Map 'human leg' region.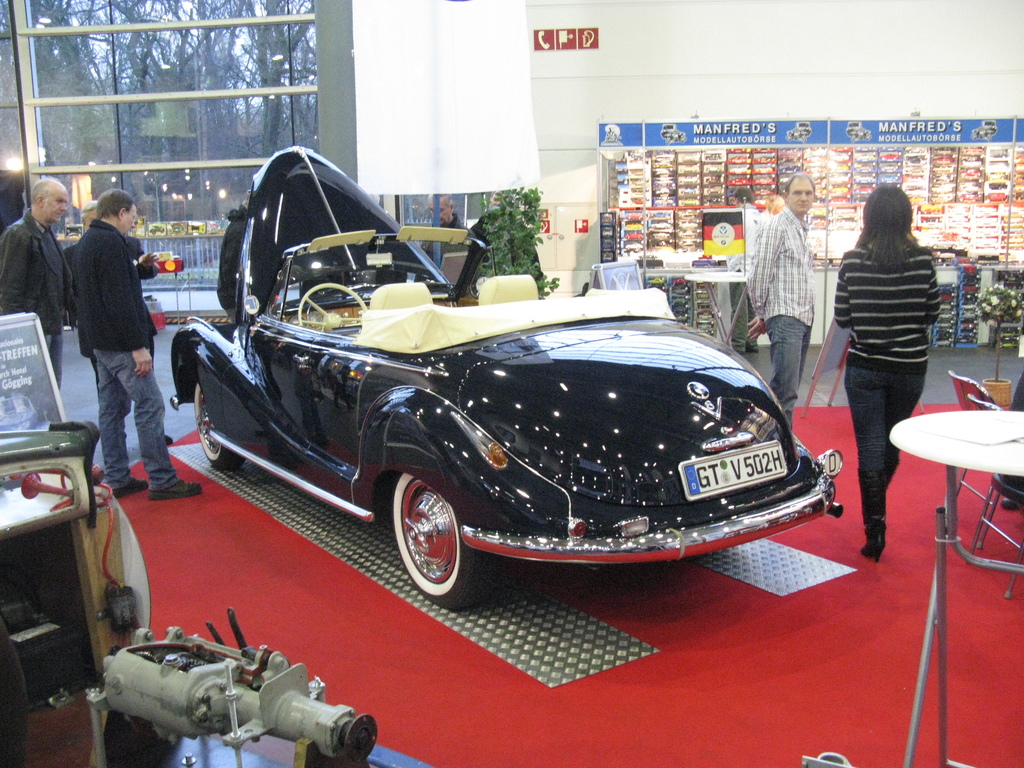
Mapped to Rect(845, 372, 895, 562).
